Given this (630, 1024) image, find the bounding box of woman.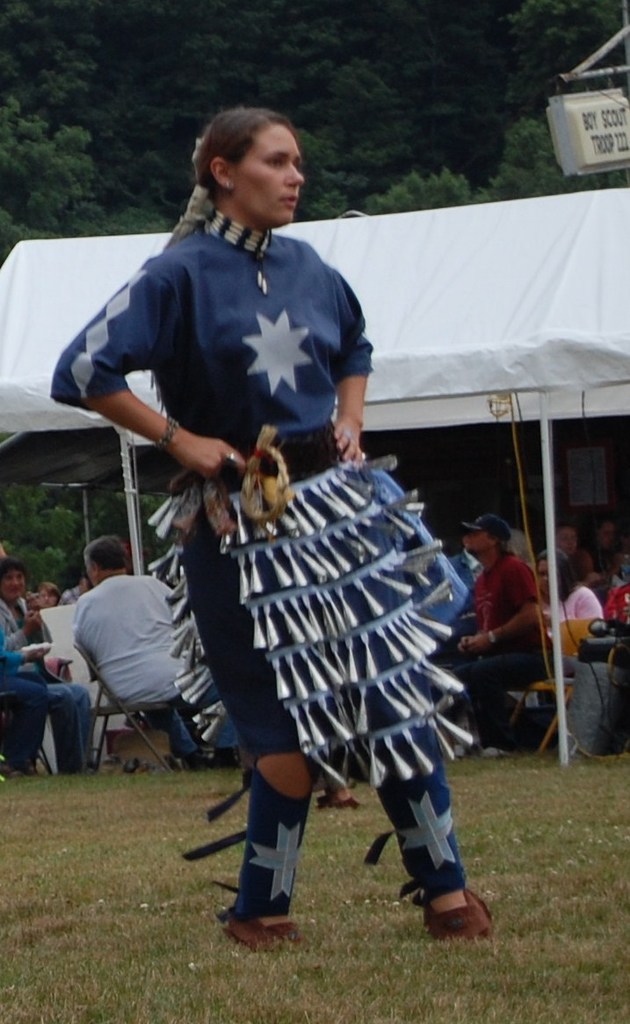
<box>65,147,436,855</box>.
